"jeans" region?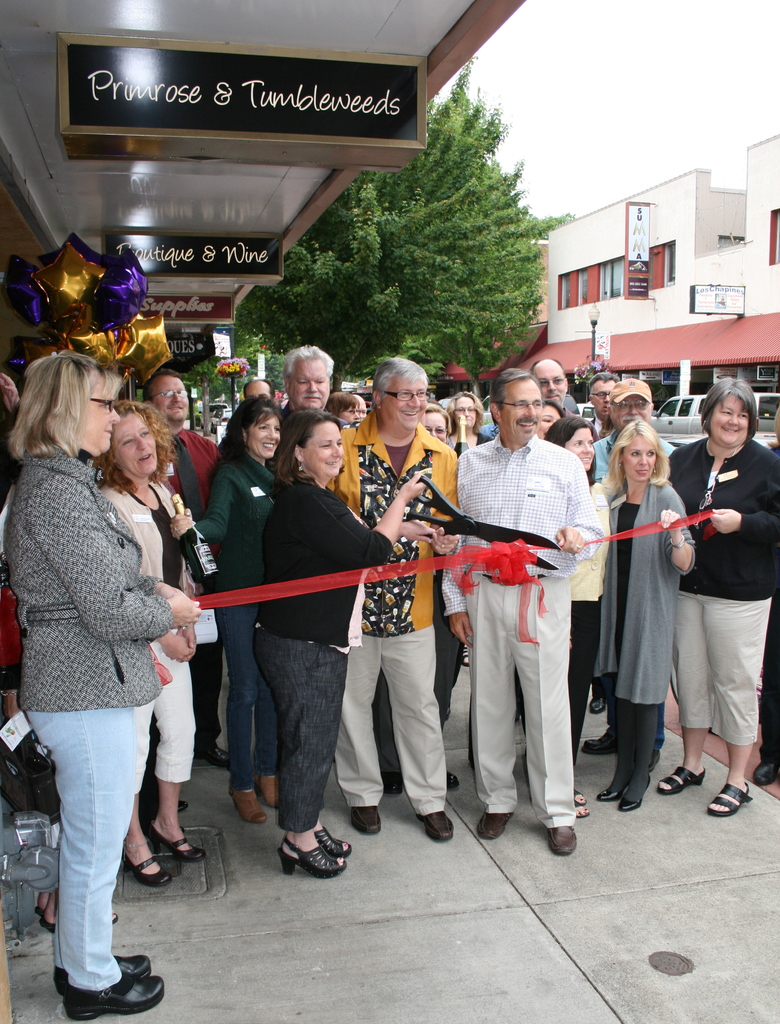
bbox=[213, 604, 275, 795]
